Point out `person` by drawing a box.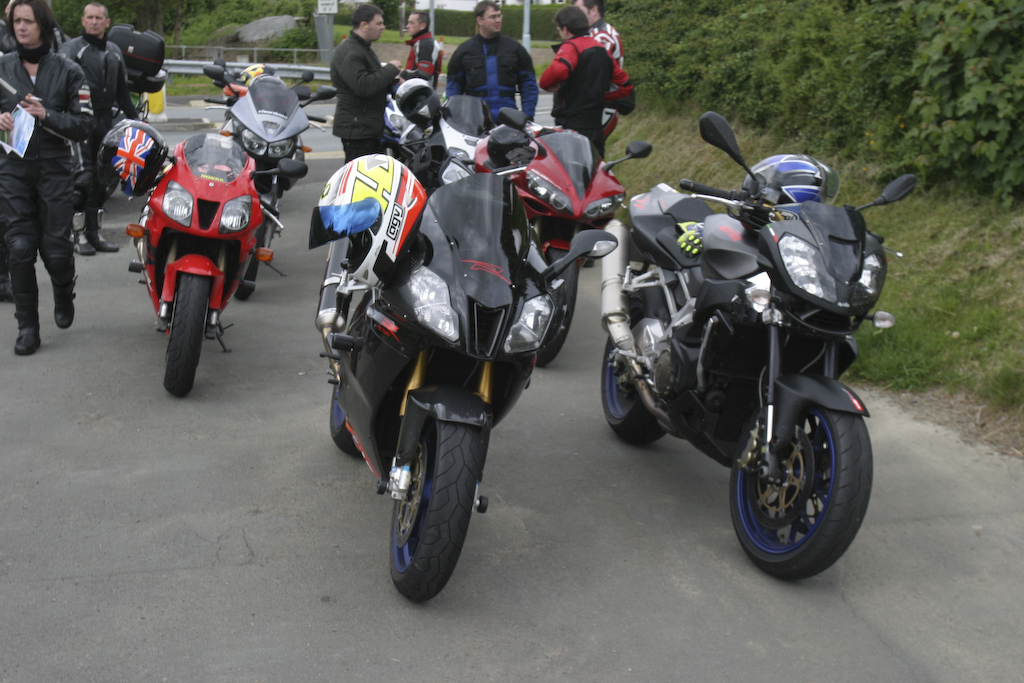
pyautogui.locateOnScreen(391, 11, 447, 96).
